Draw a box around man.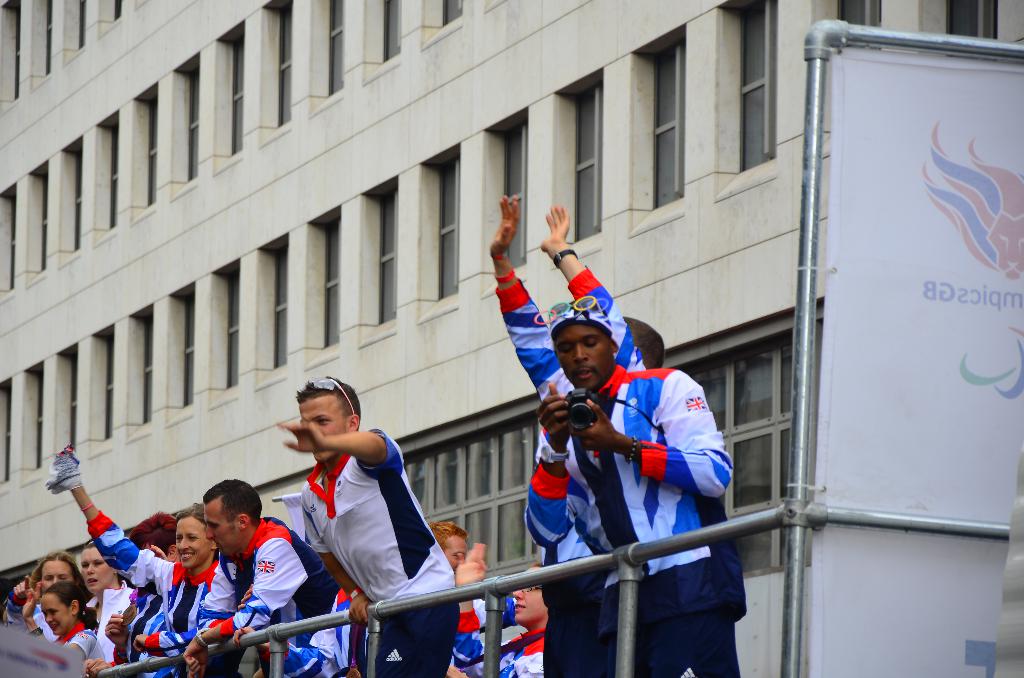
<region>333, 587, 349, 677</region>.
